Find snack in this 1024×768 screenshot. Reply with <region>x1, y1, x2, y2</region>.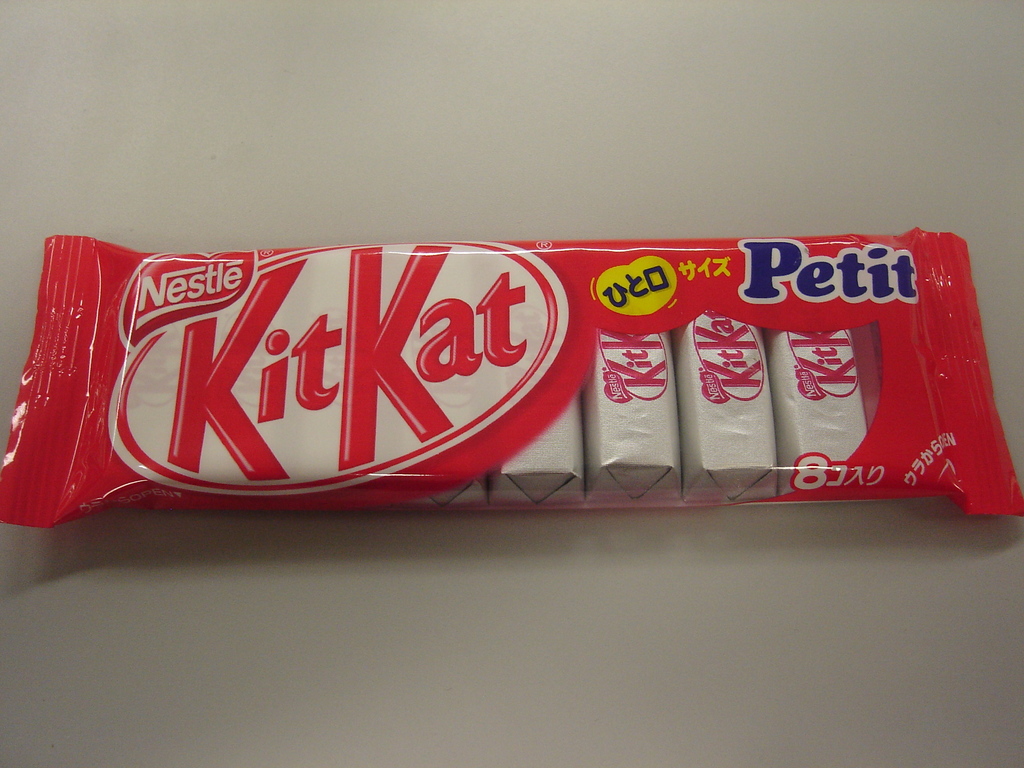
<region>0, 236, 995, 551</region>.
